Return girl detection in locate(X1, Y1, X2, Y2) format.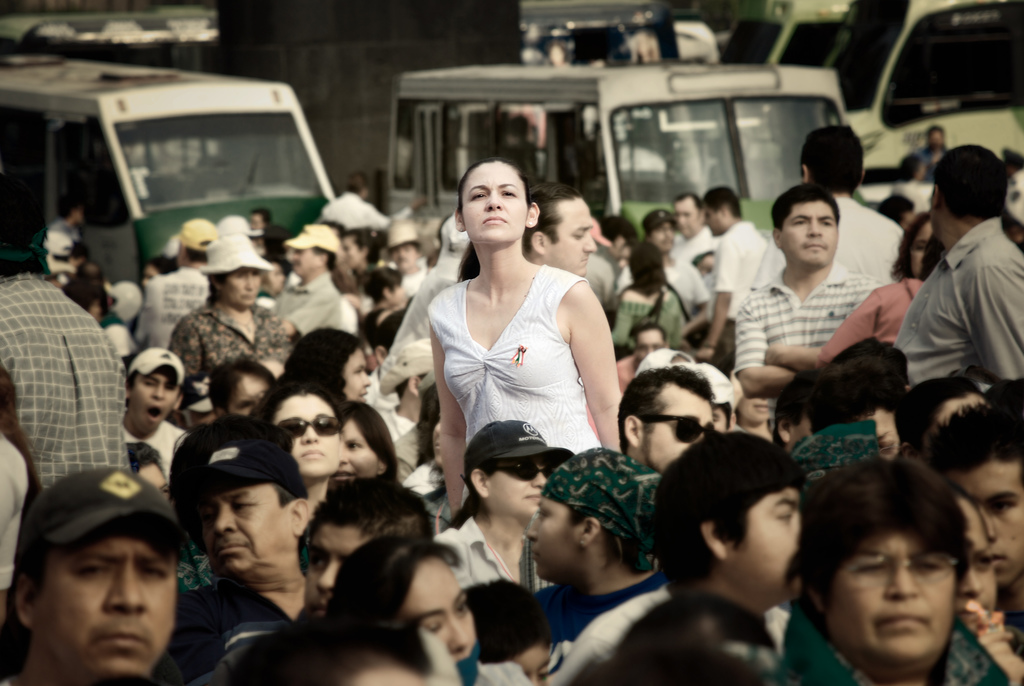
locate(442, 157, 628, 509).
